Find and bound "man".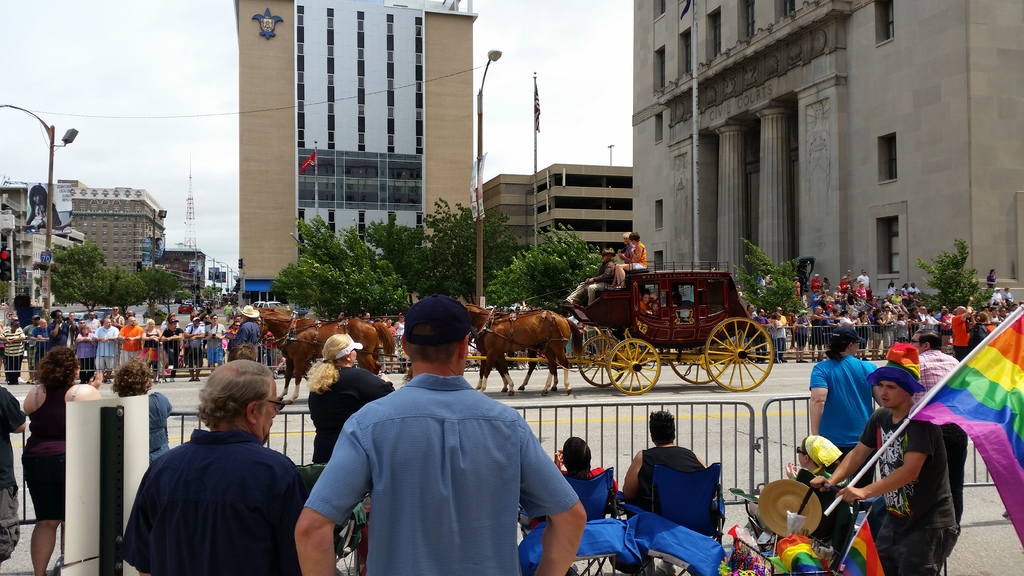
Bound: pyautogui.locateOnScreen(859, 266, 870, 291).
